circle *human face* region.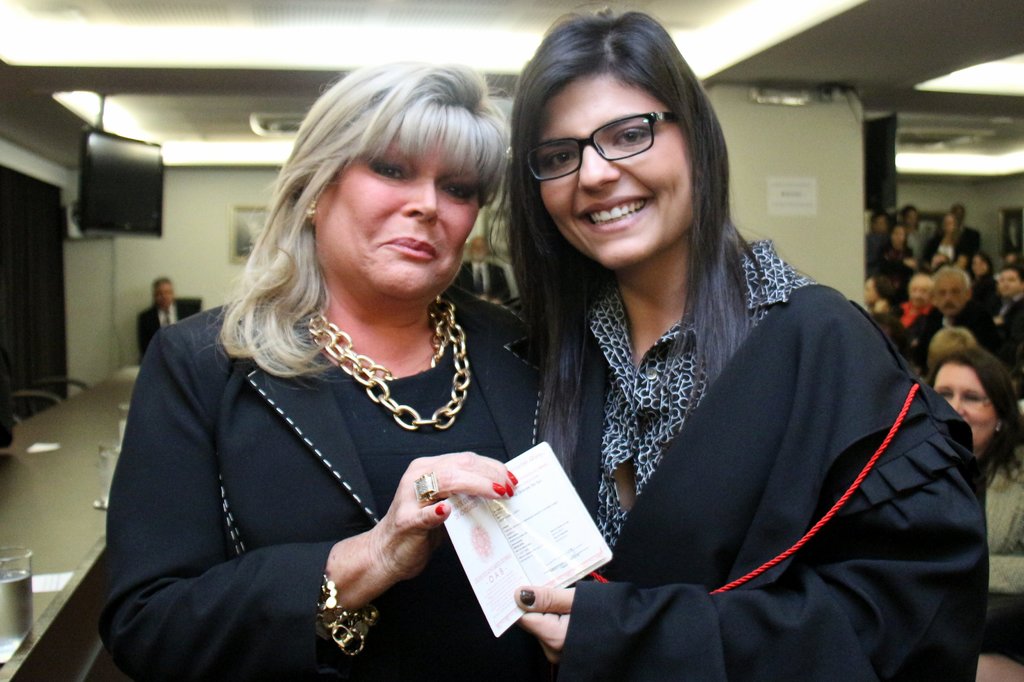
Region: box=[540, 70, 694, 269].
